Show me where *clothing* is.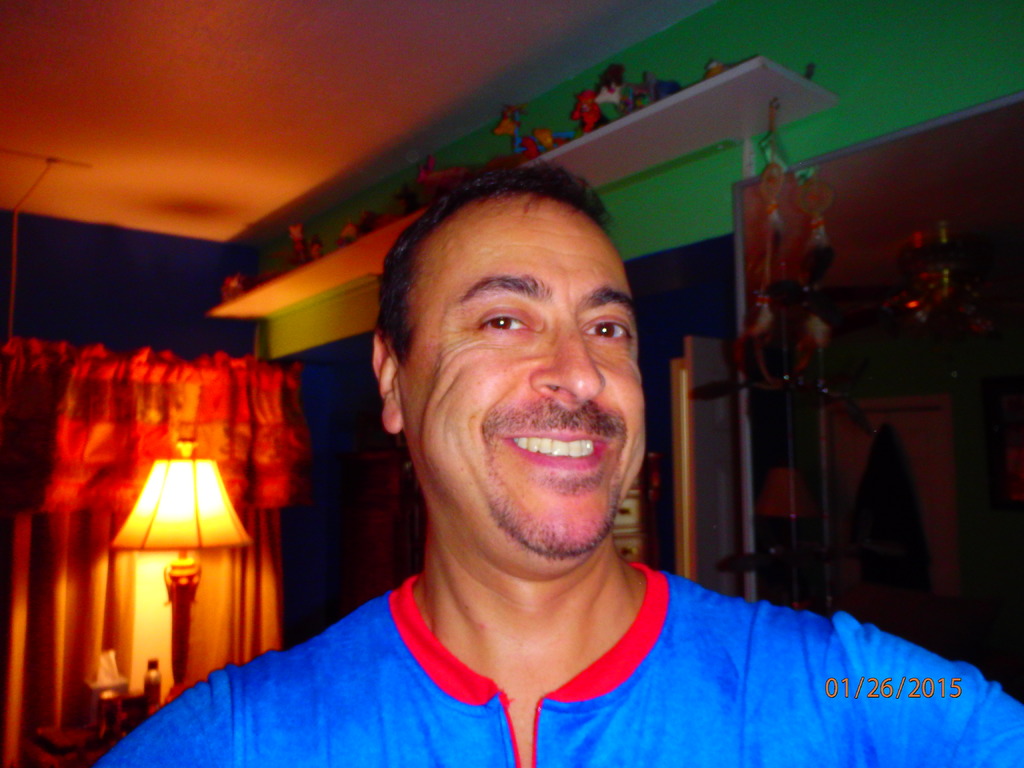
*clothing* is at BBox(97, 553, 1023, 767).
